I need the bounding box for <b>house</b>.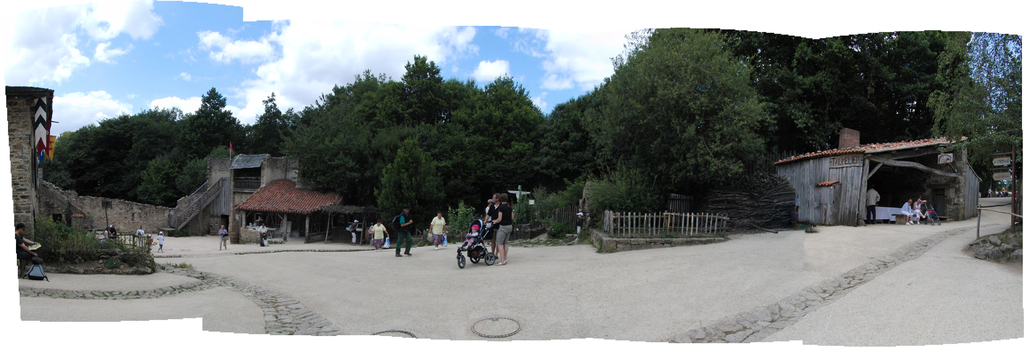
Here it is: left=772, top=126, right=991, bottom=239.
